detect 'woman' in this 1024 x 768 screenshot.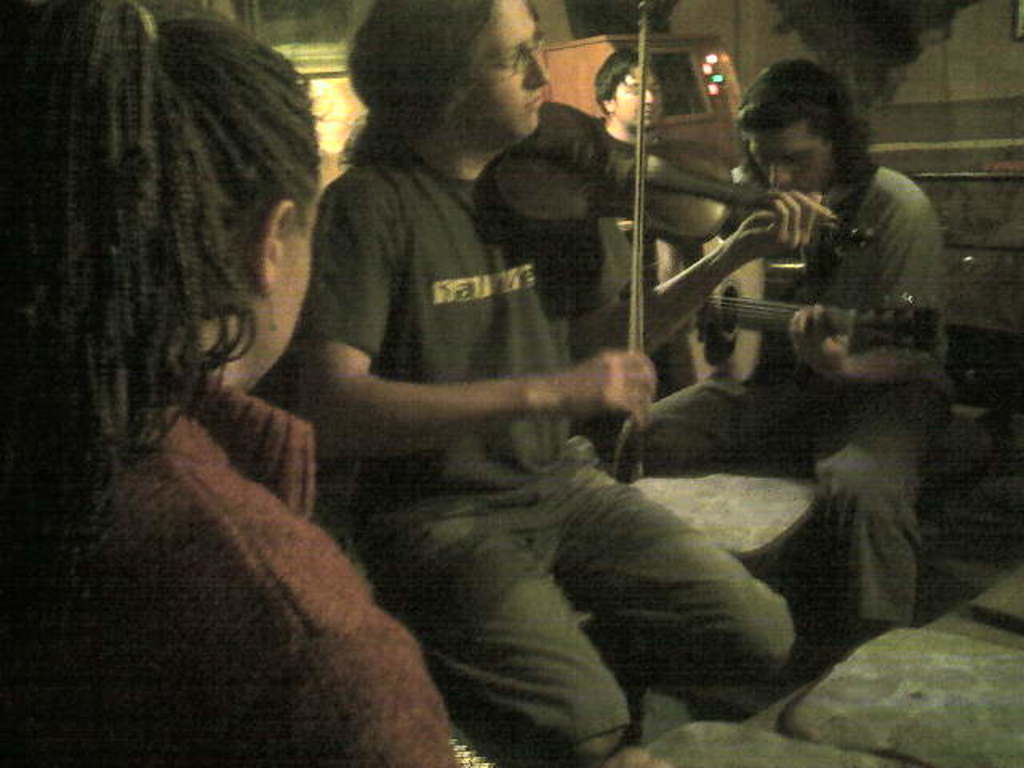
Detection: <box>0,0,464,766</box>.
